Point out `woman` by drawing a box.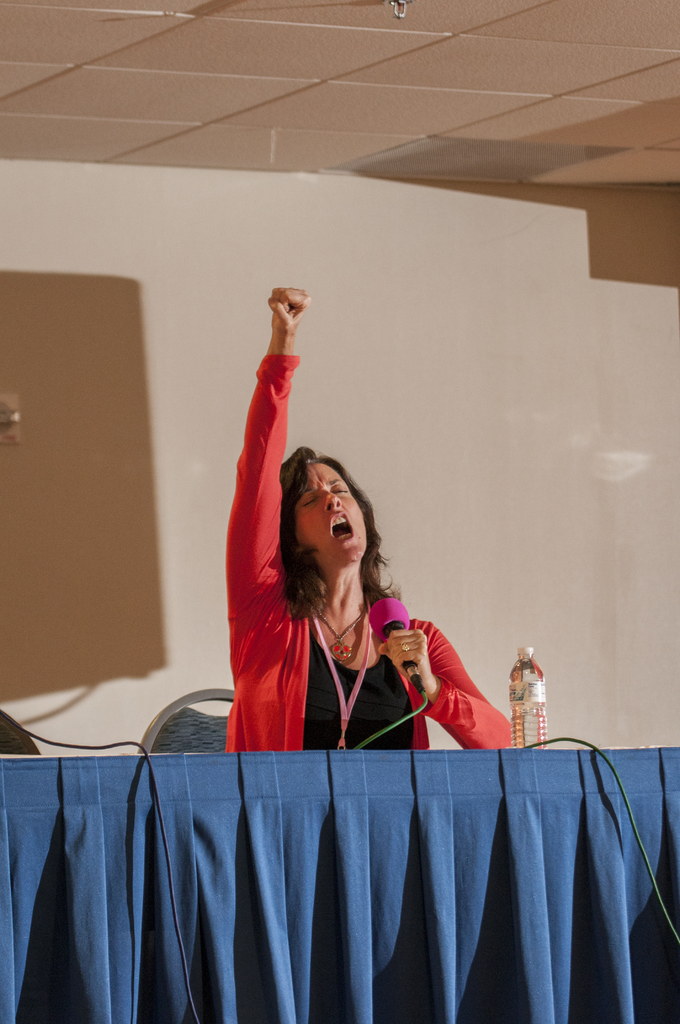
[222, 287, 515, 748].
